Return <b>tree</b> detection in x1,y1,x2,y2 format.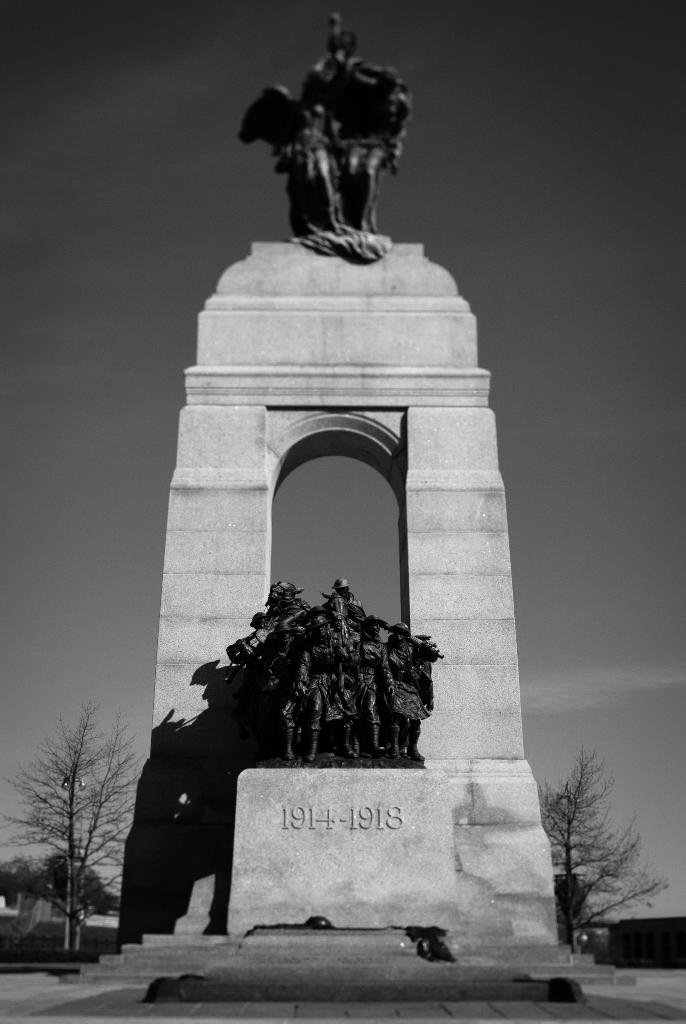
19,689,121,950.
